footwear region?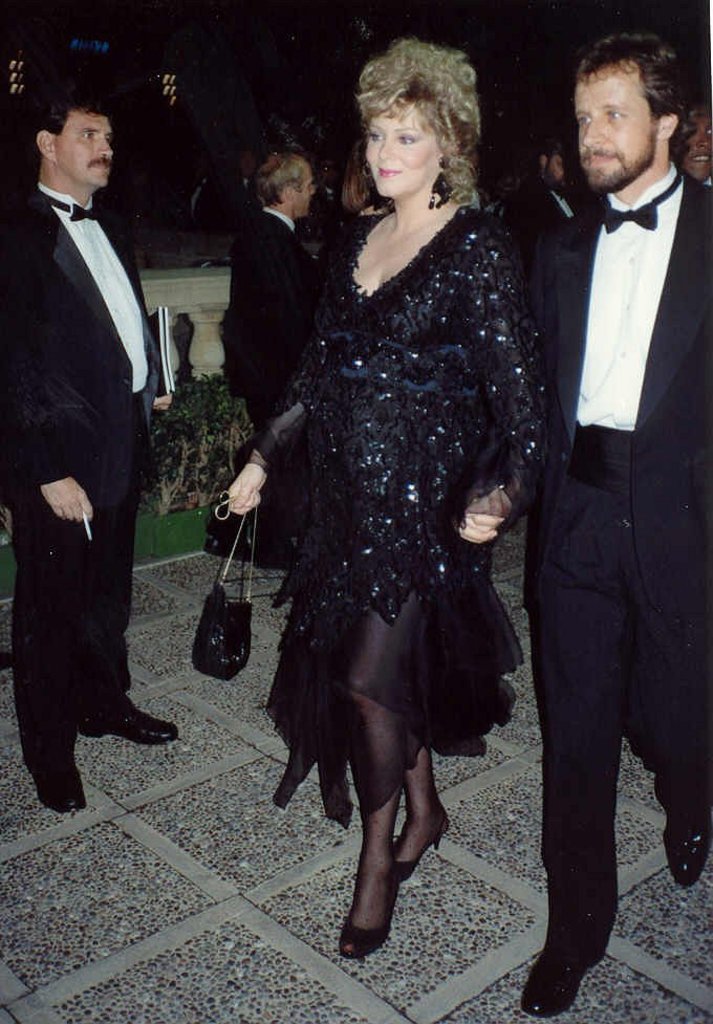
393:810:450:890
